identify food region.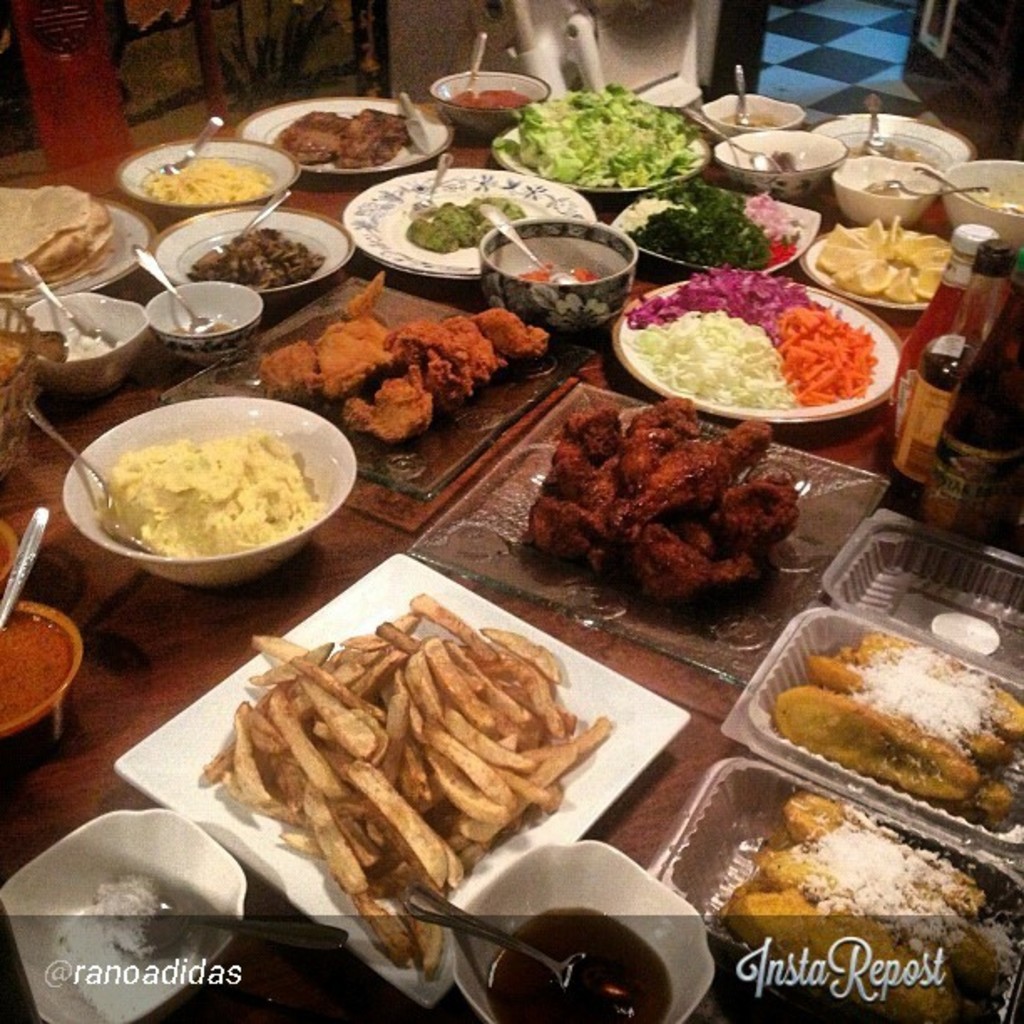
Region: [197, 586, 612, 980].
